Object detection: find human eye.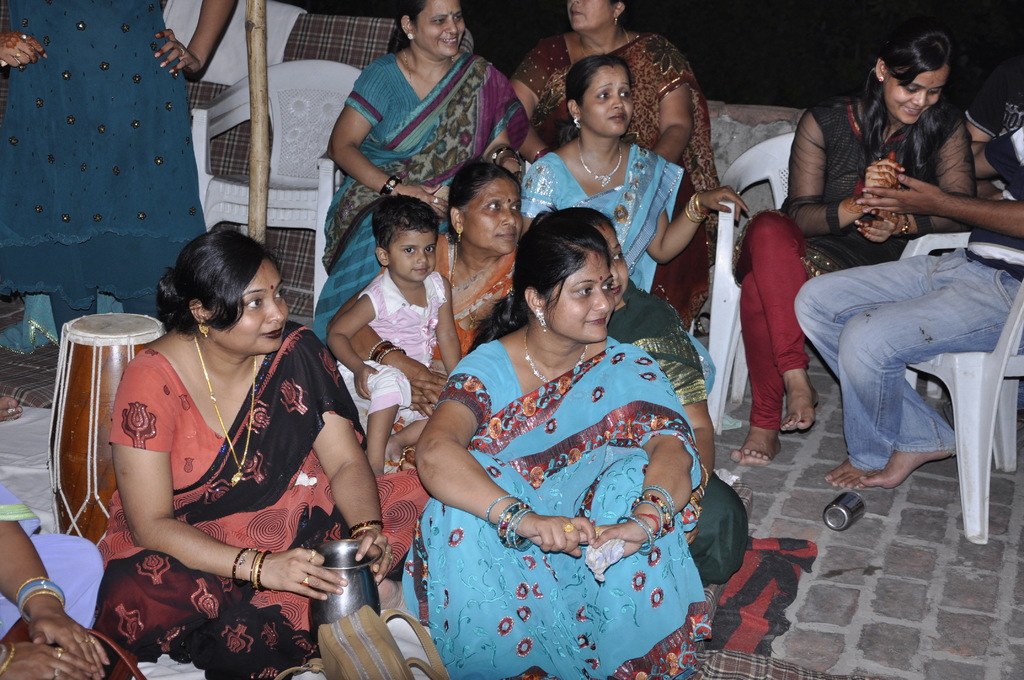
bbox(596, 92, 609, 100).
